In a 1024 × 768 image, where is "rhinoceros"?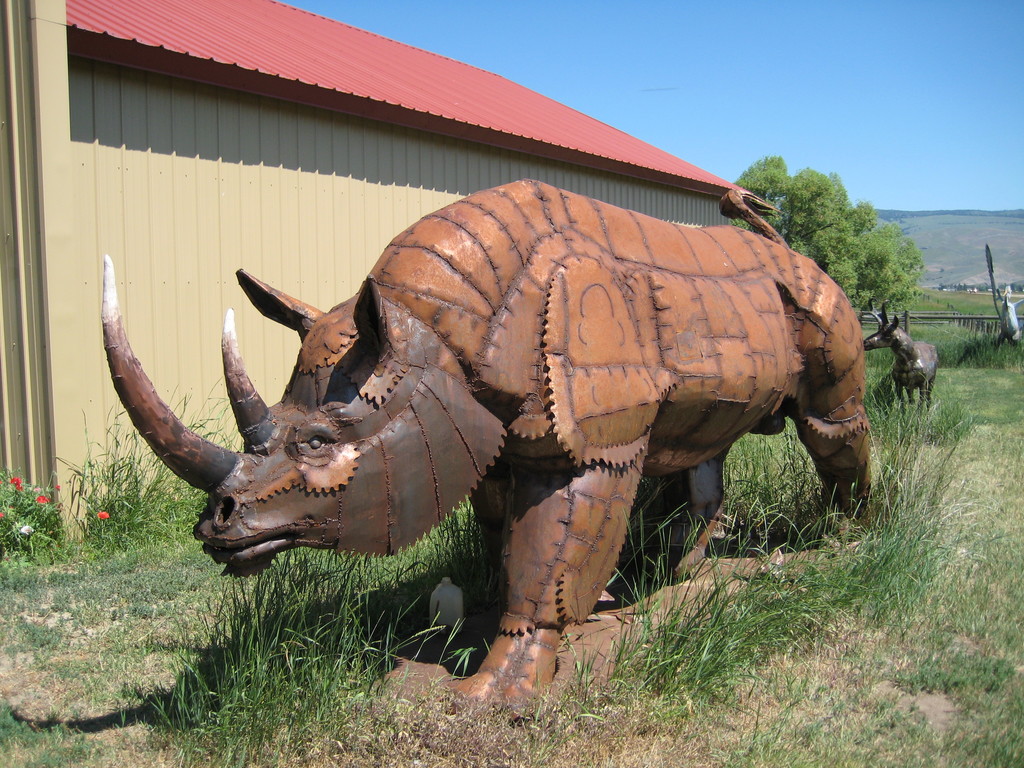
{"left": 92, "top": 172, "right": 876, "bottom": 700}.
